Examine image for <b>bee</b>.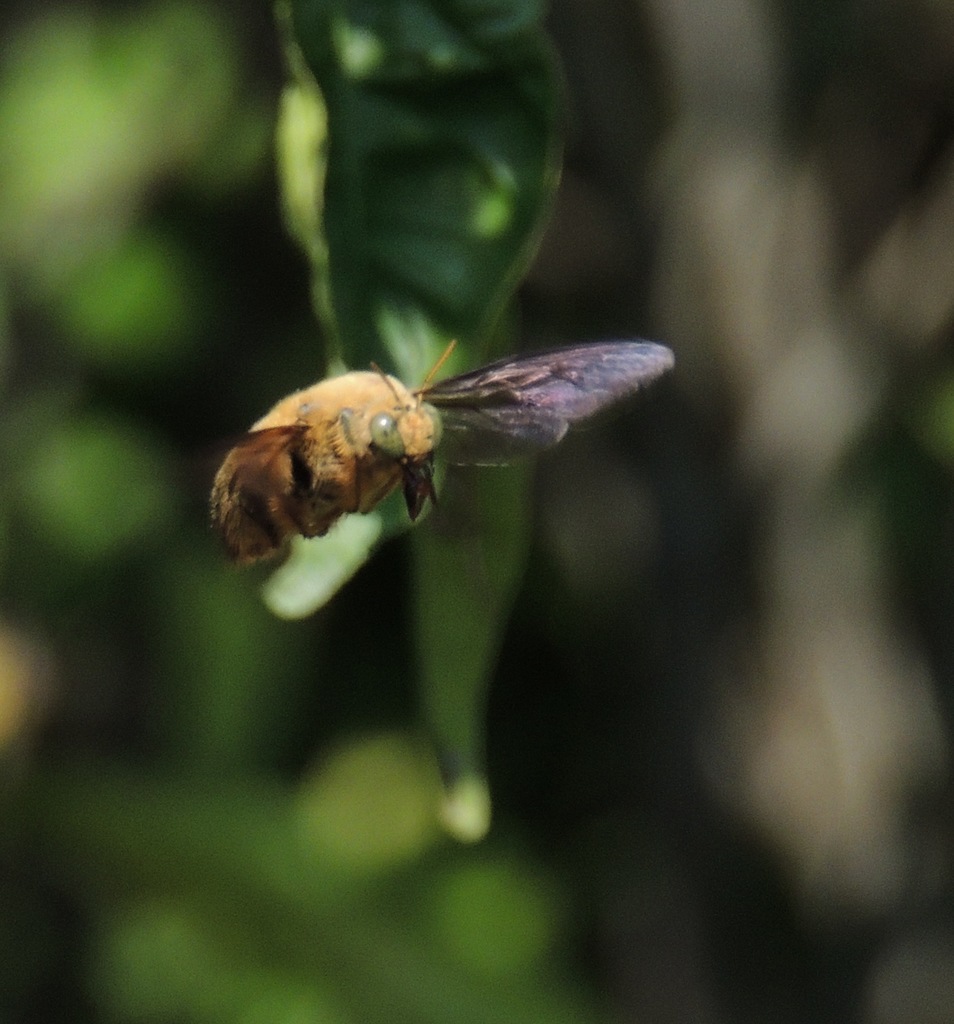
Examination result: (175,330,674,576).
